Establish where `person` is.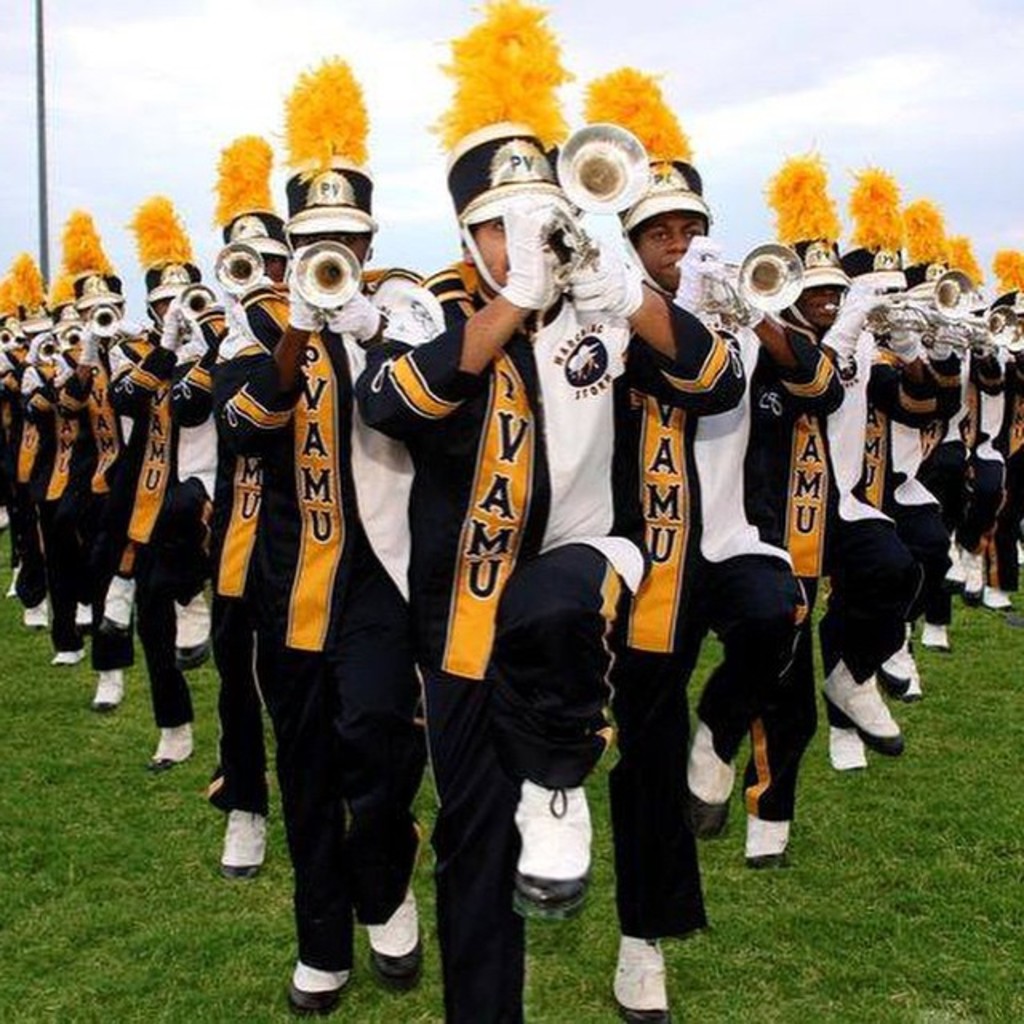
Established at [355, 0, 742, 1022].
